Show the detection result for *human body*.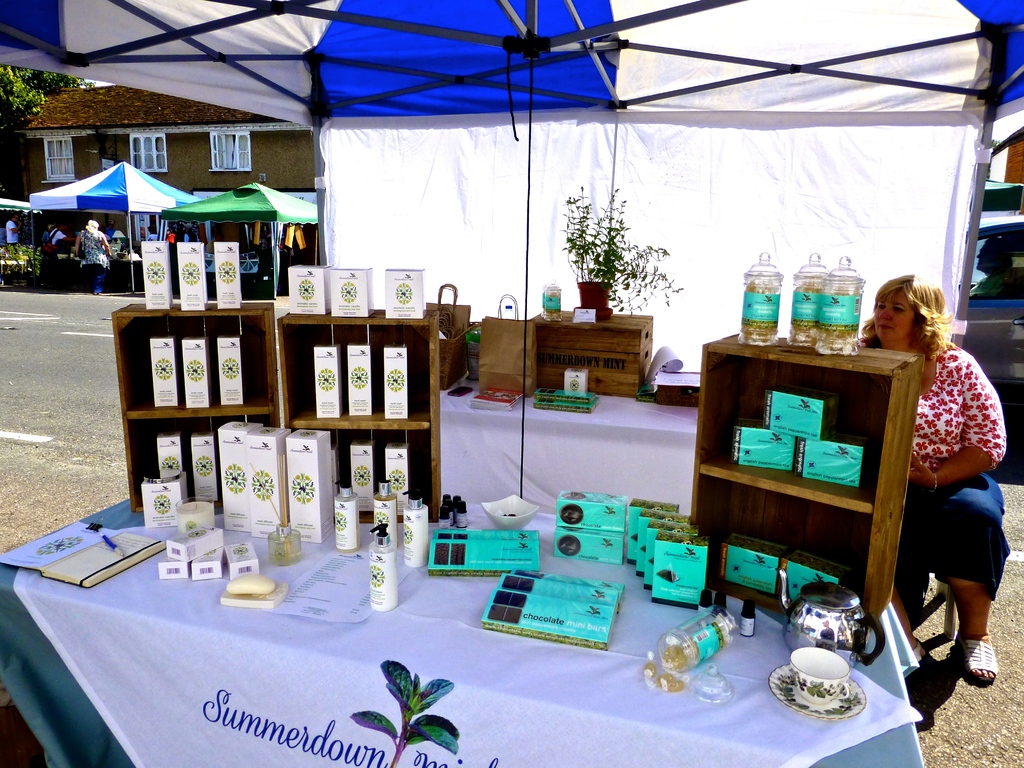
BBox(870, 276, 1016, 690).
